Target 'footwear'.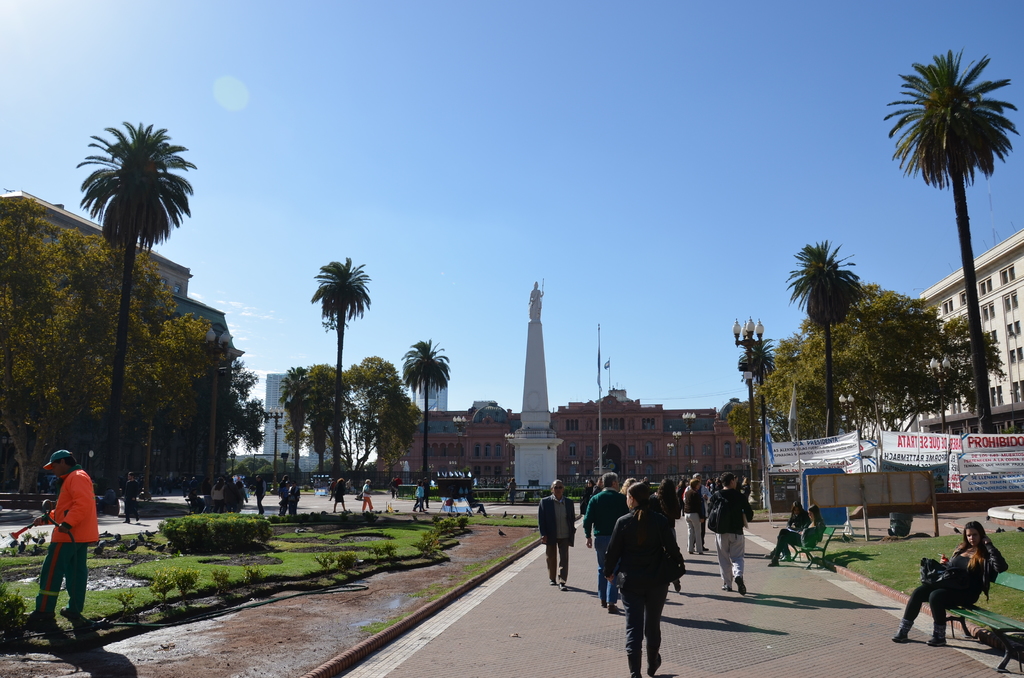
Target region: detection(698, 551, 706, 556).
